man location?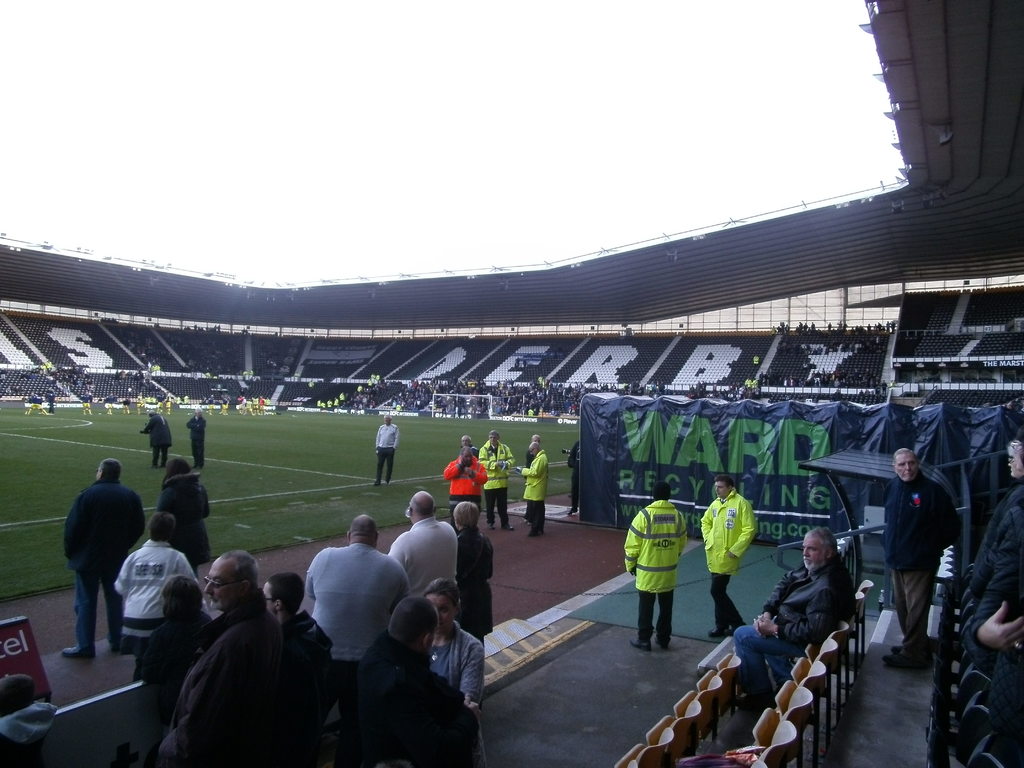
[left=346, top=599, right=485, bottom=767]
